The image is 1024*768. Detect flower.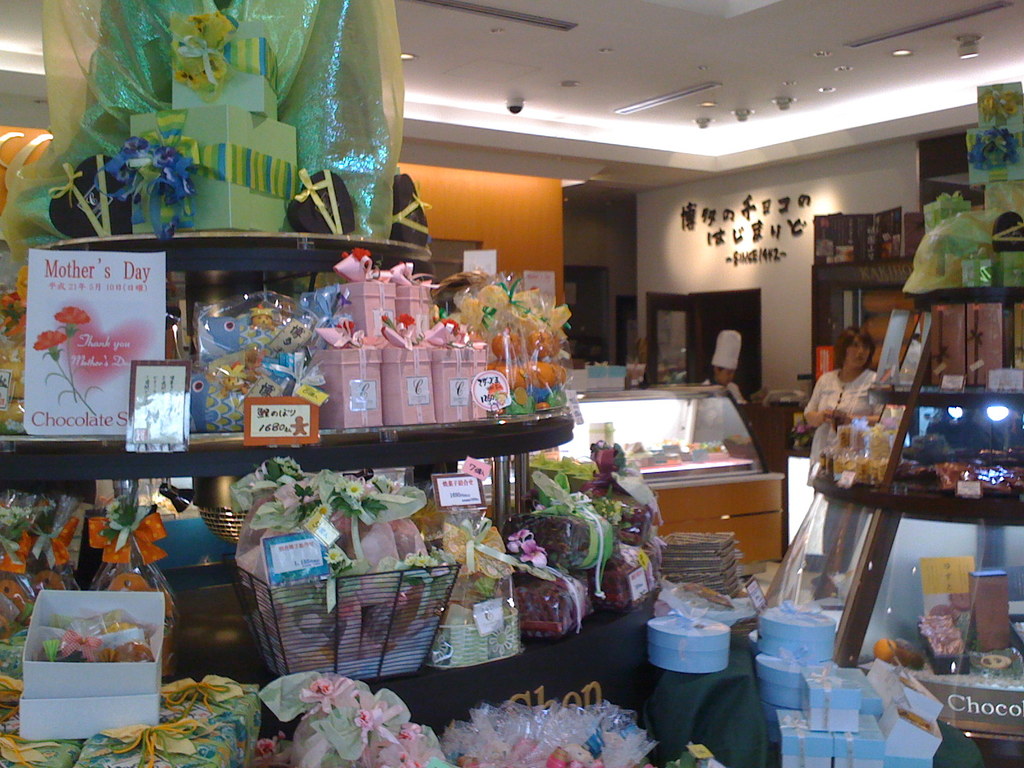
Detection: locate(52, 306, 91, 323).
